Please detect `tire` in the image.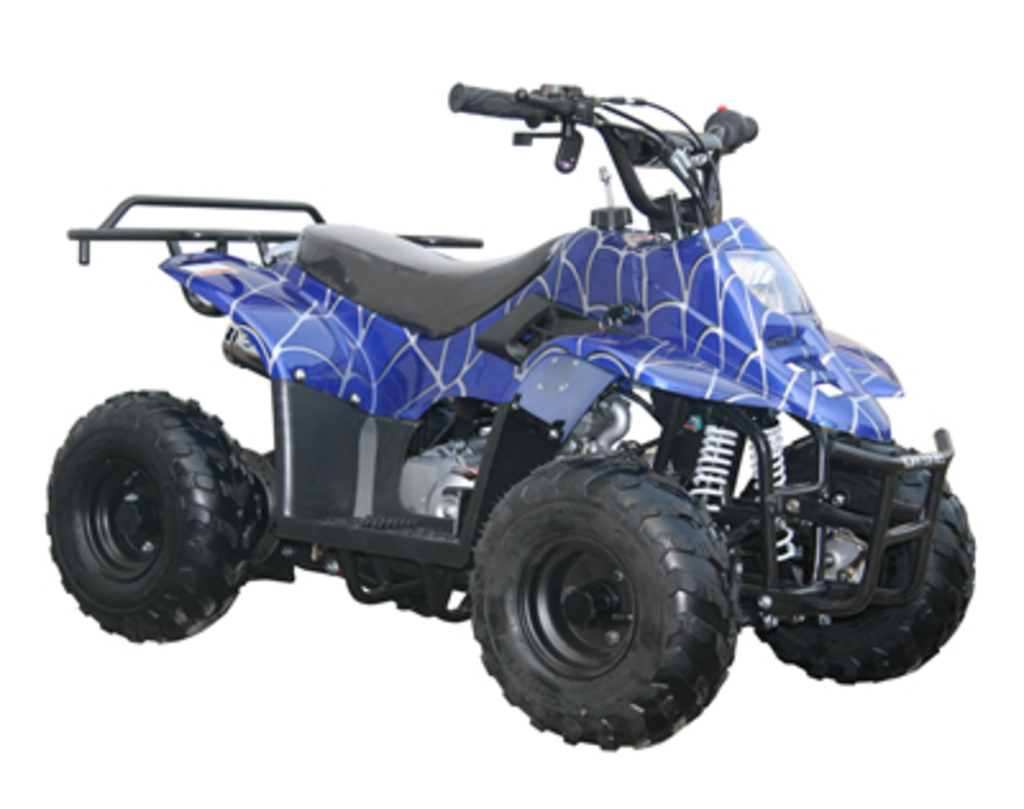
rect(735, 440, 973, 678).
